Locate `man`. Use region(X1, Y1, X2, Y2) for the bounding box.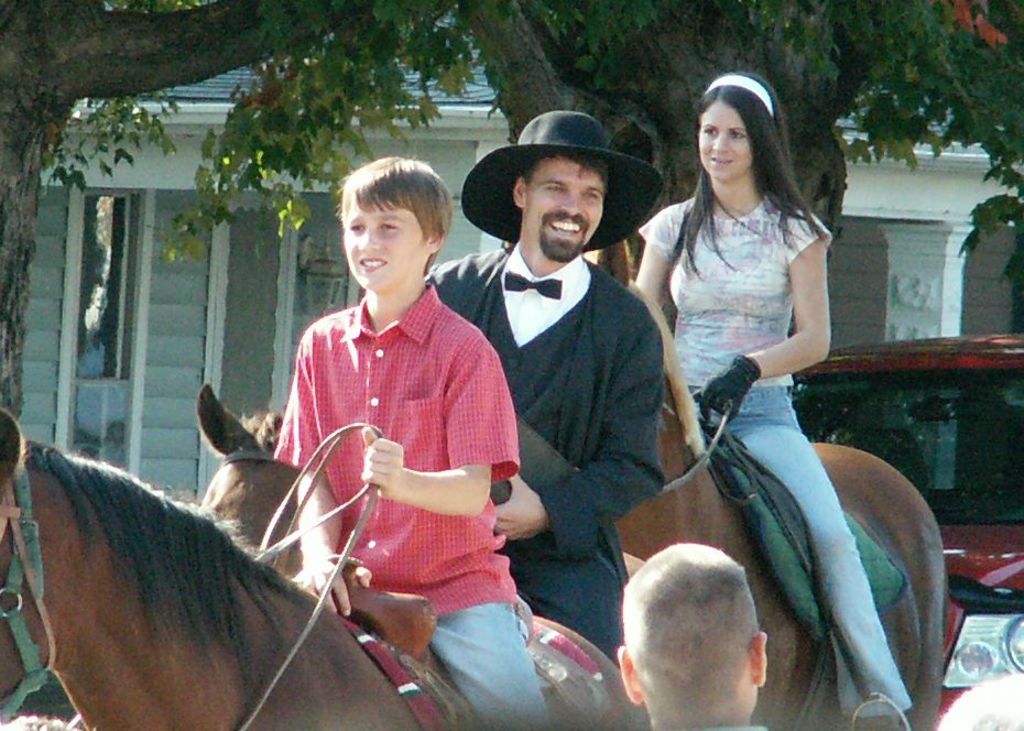
region(421, 105, 667, 666).
